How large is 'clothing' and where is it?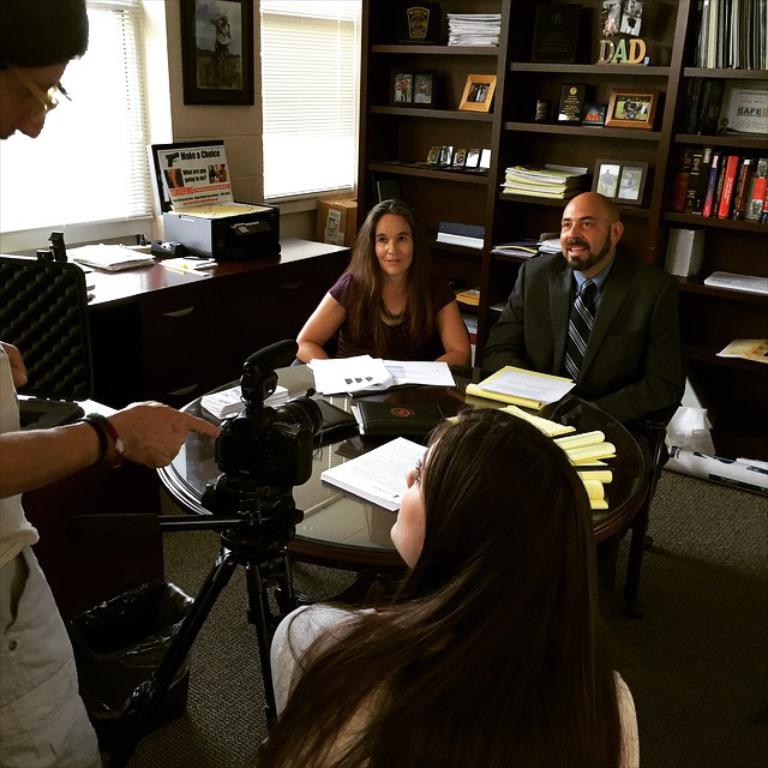
Bounding box: x1=329, y1=268, x2=462, y2=365.
